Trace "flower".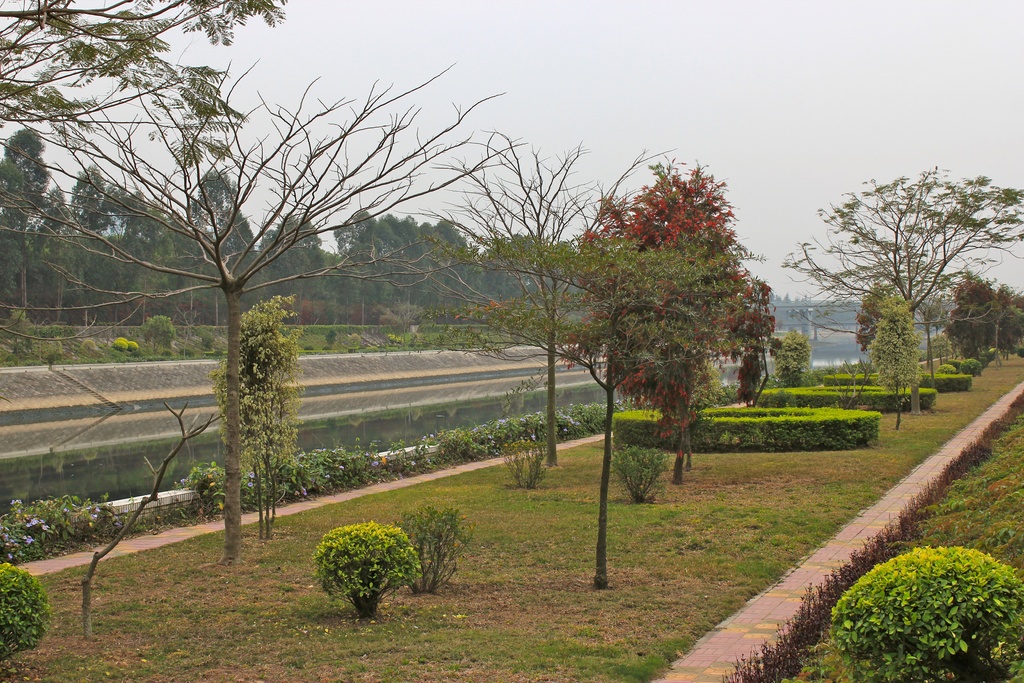
Traced to <region>180, 477, 186, 484</region>.
